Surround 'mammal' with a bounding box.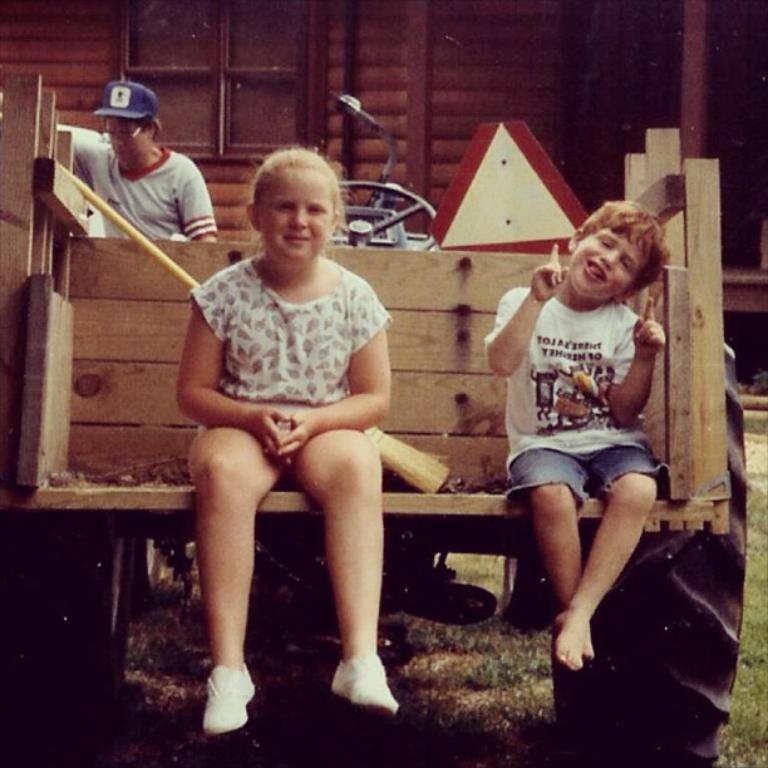
detection(472, 189, 698, 681).
